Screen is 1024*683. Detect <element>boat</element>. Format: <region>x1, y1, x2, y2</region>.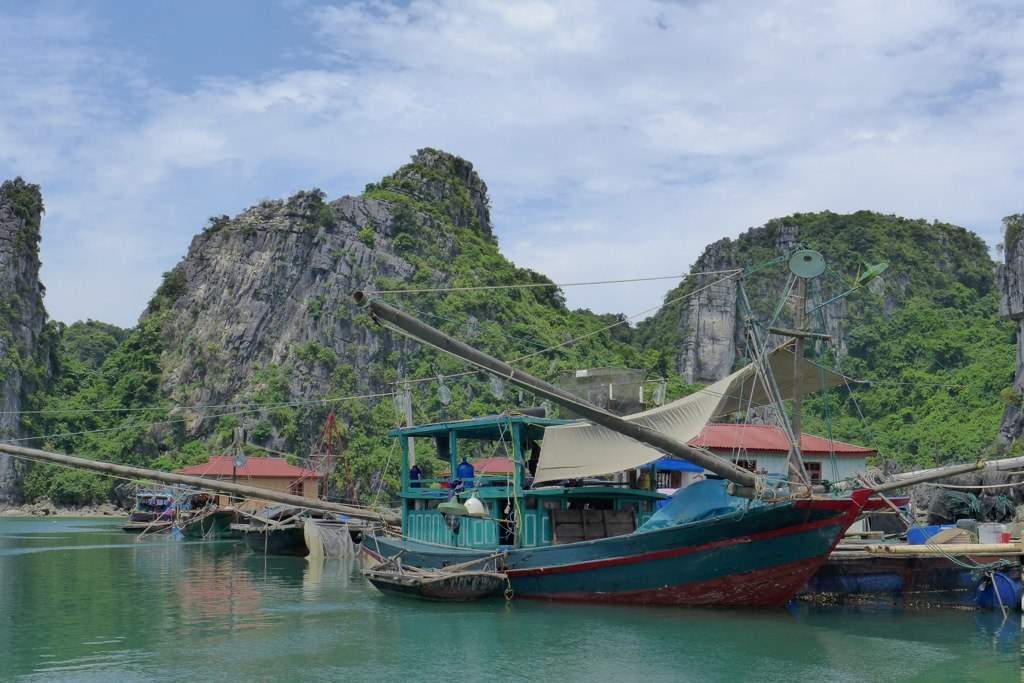
<region>821, 525, 1023, 592</region>.
